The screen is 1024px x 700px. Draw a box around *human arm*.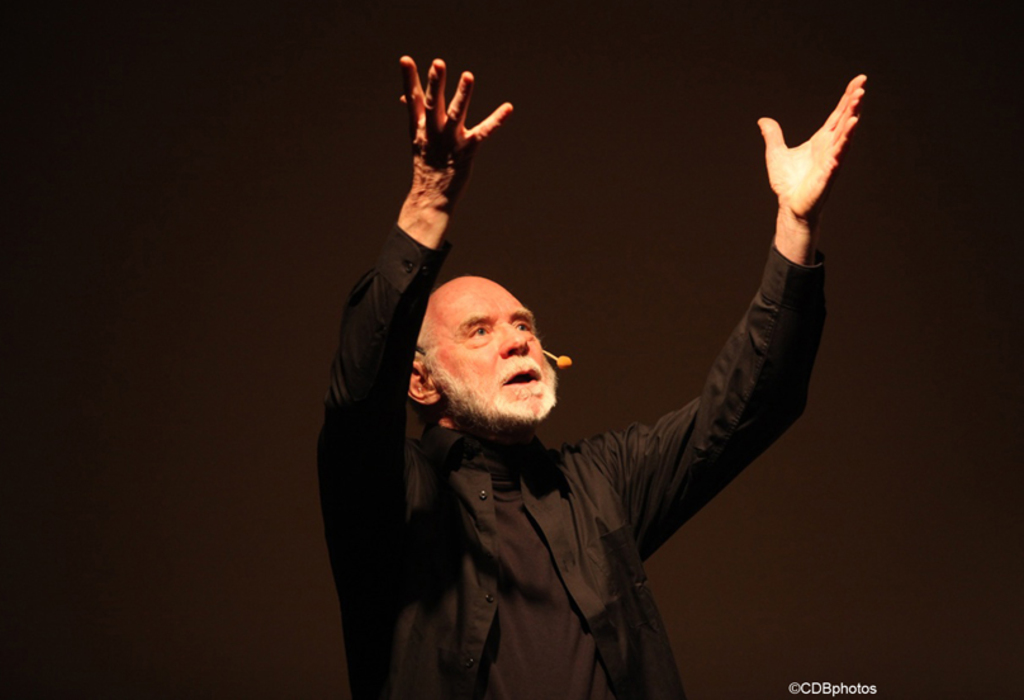
left=616, top=95, right=863, bottom=583.
